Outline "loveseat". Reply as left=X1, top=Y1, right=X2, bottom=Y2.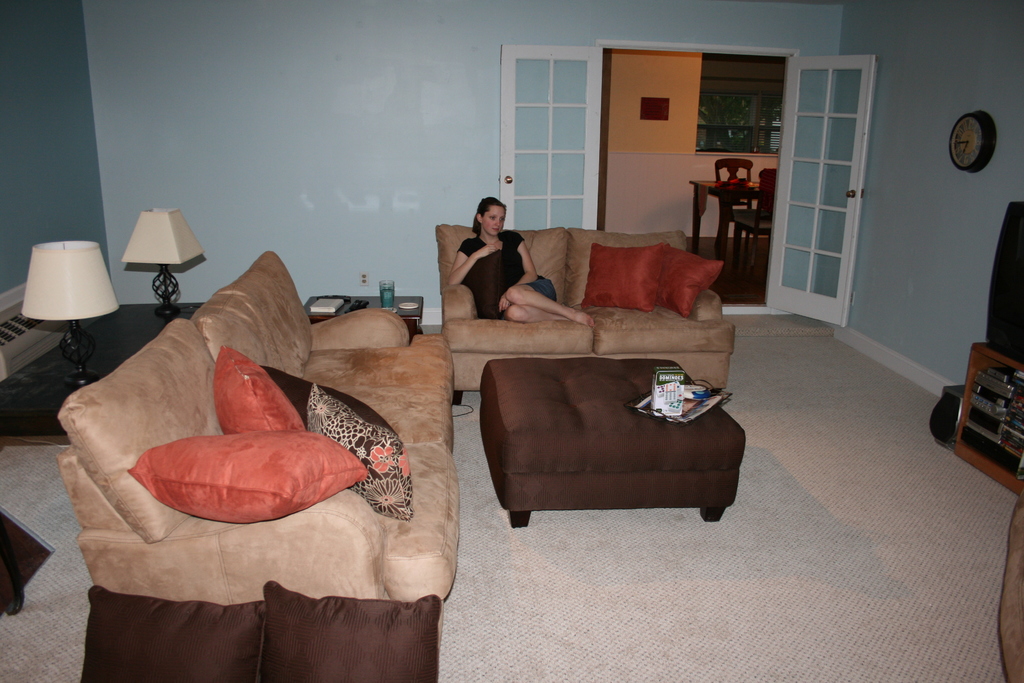
left=58, top=252, right=454, bottom=682.
